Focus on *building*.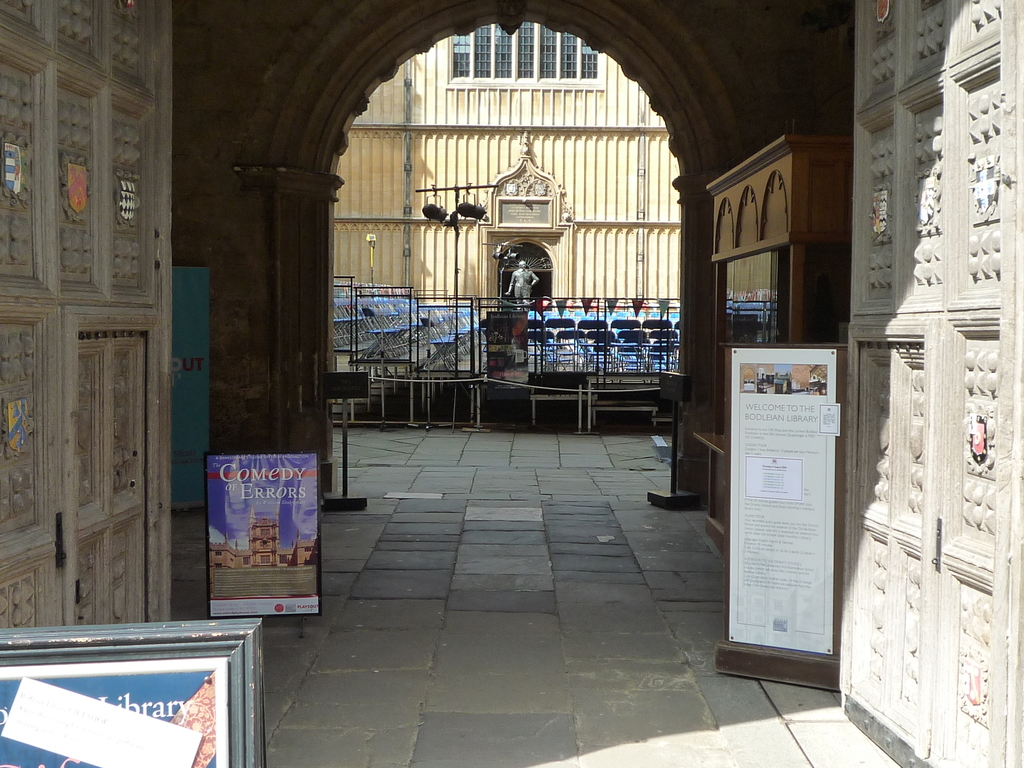
Focused at left=170, top=0, right=848, bottom=494.
